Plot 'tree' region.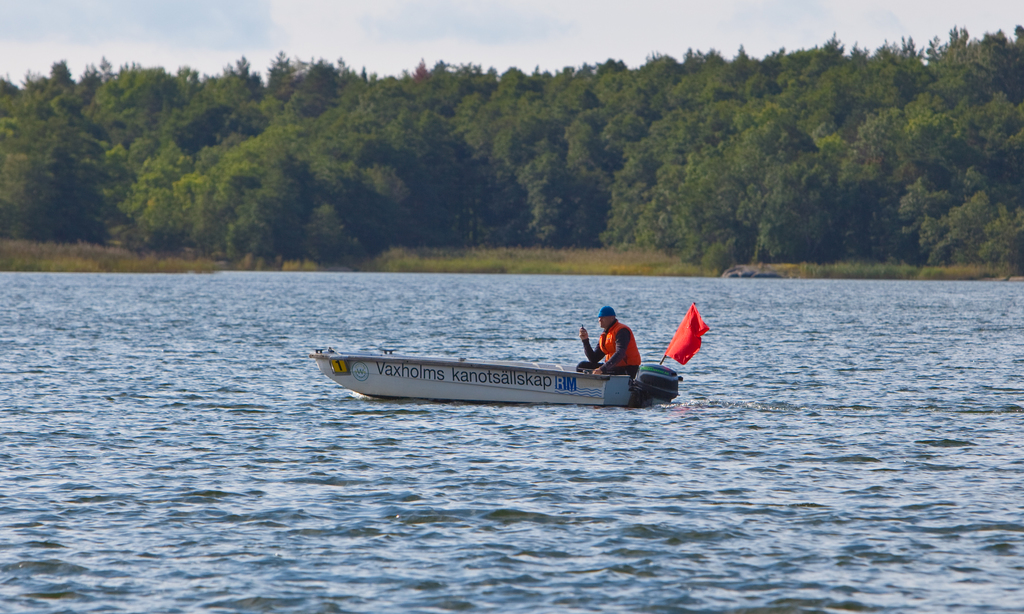
Plotted at box(873, 180, 962, 274).
